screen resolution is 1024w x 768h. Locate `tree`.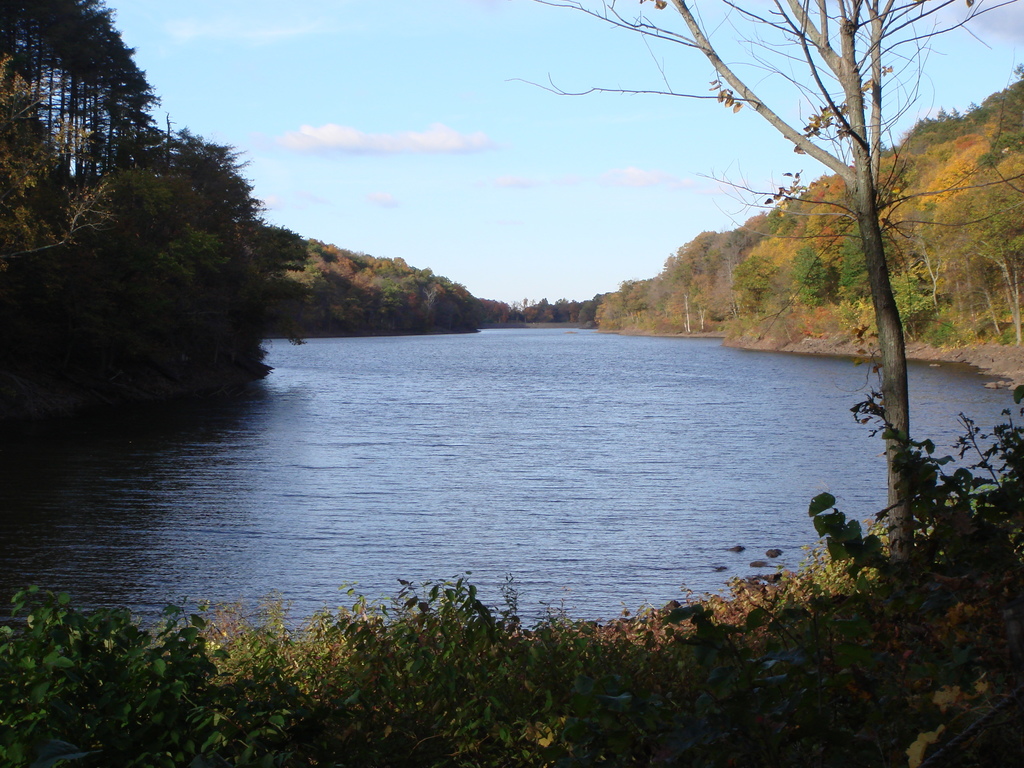
box(502, 0, 1023, 558).
